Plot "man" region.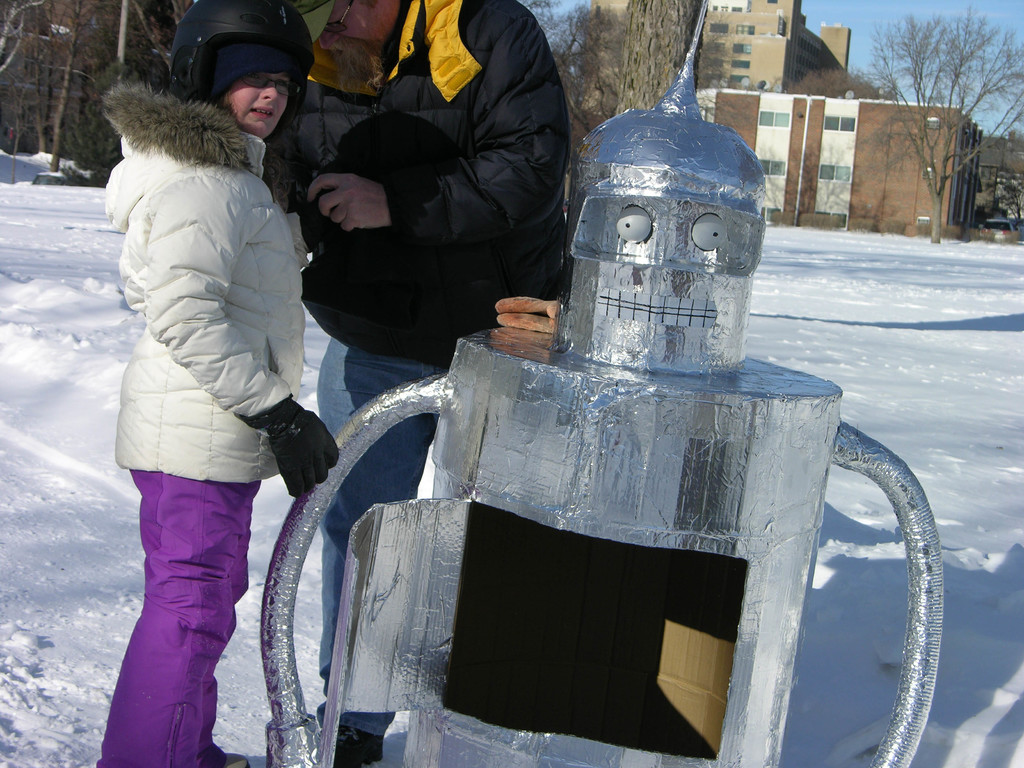
Plotted at x1=266, y1=0, x2=585, y2=765.
